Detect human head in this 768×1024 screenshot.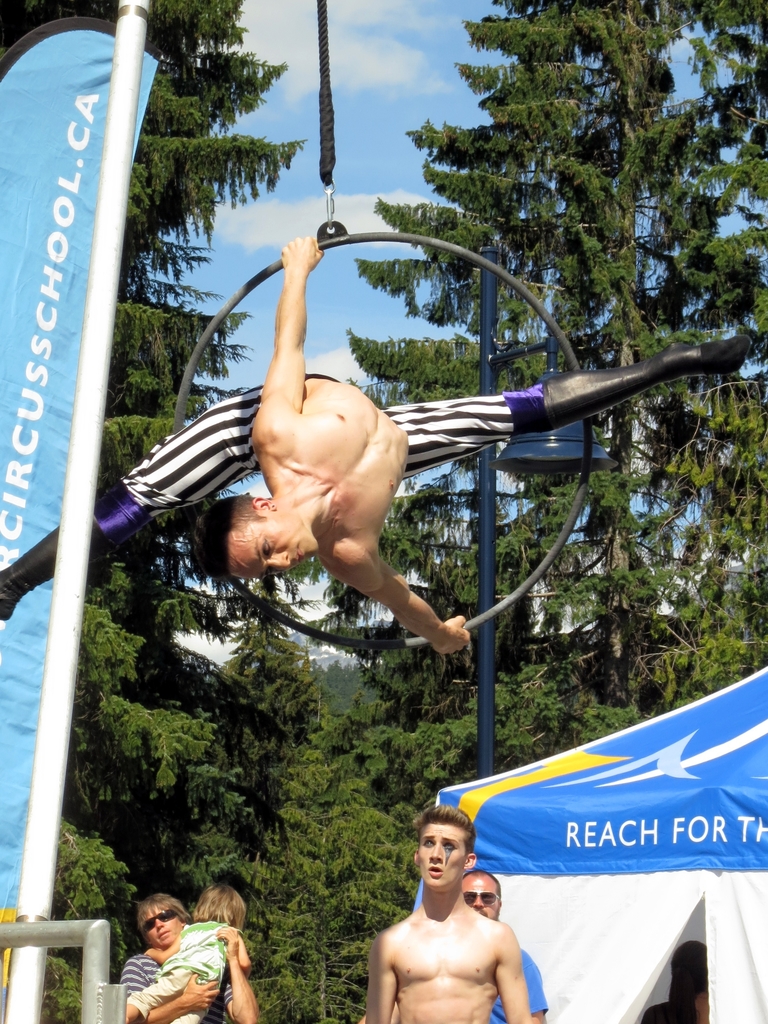
Detection: bbox=[456, 872, 500, 922].
